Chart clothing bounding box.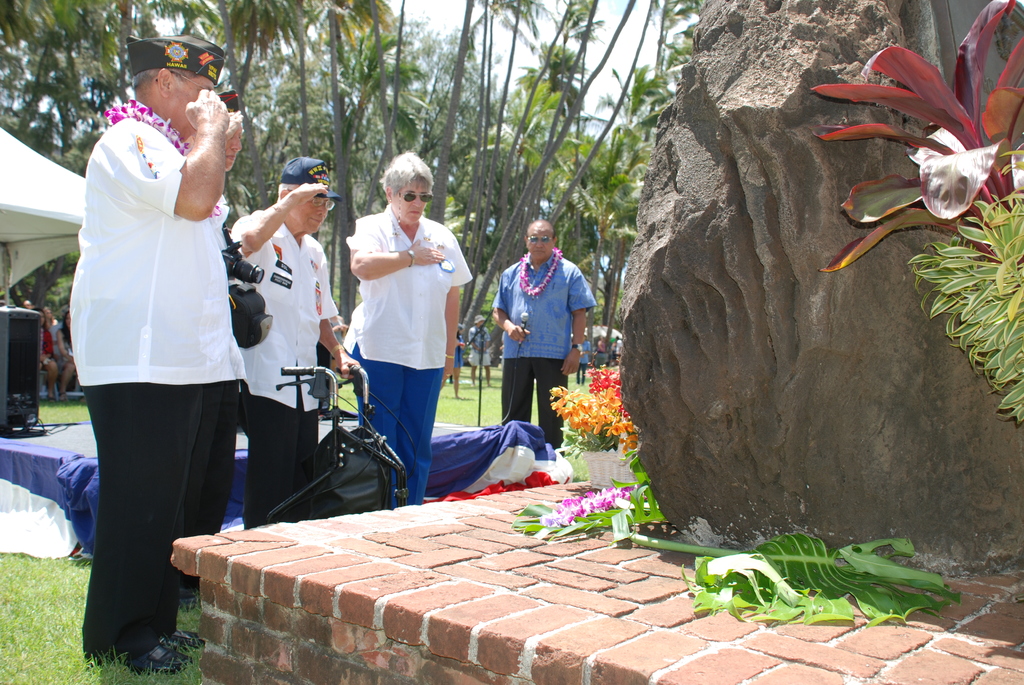
Charted: 490:243:598:462.
